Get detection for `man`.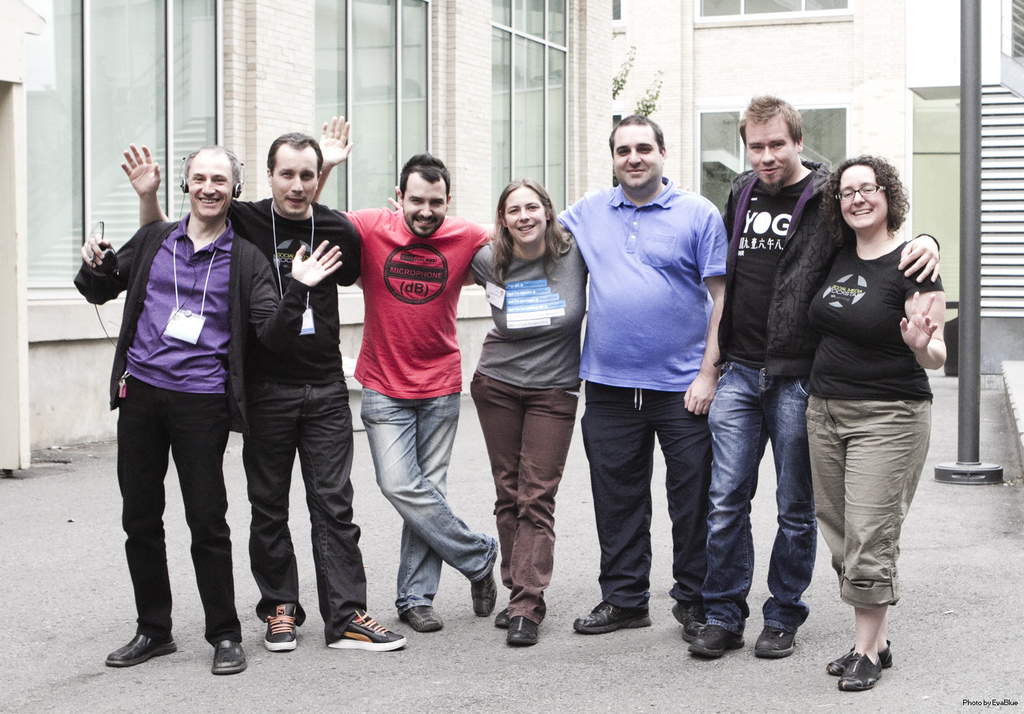
Detection: 683:90:939:663.
